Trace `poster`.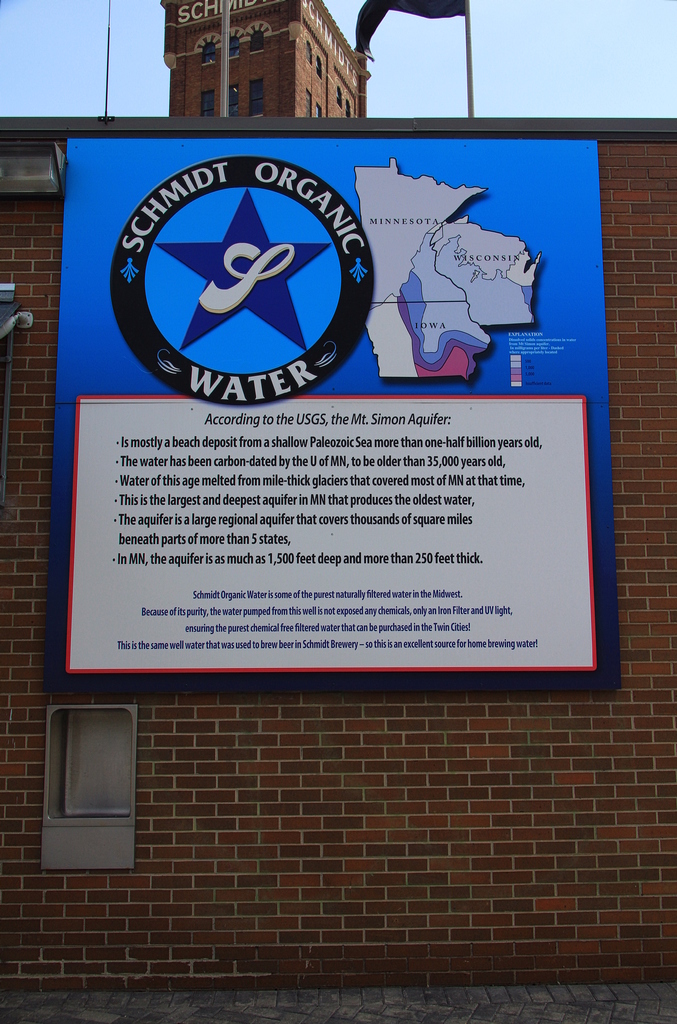
Traced to 51:126:607:699.
